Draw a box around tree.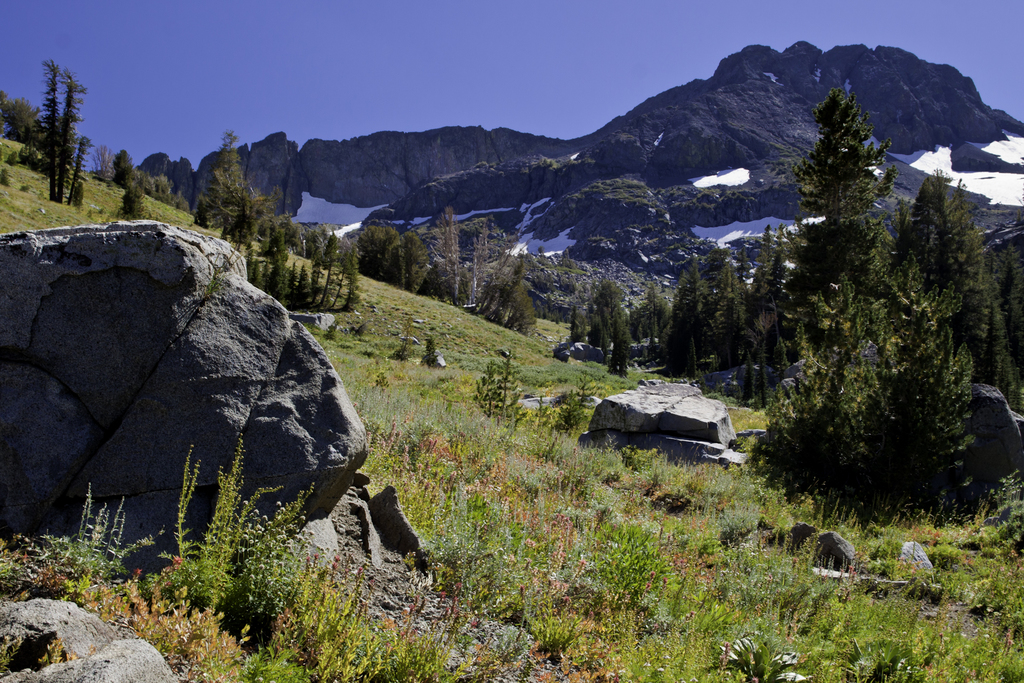
crop(198, 131, 250, 238).
